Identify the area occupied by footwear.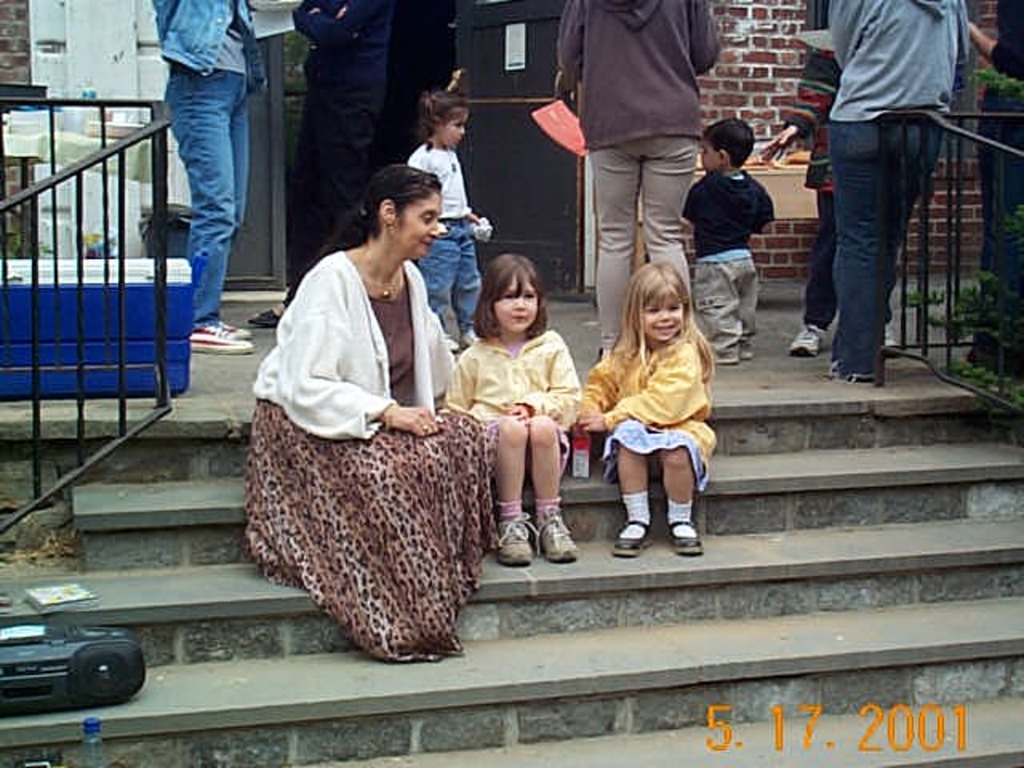
Area: x1=669 y1=510 x2=706 y2=558.
